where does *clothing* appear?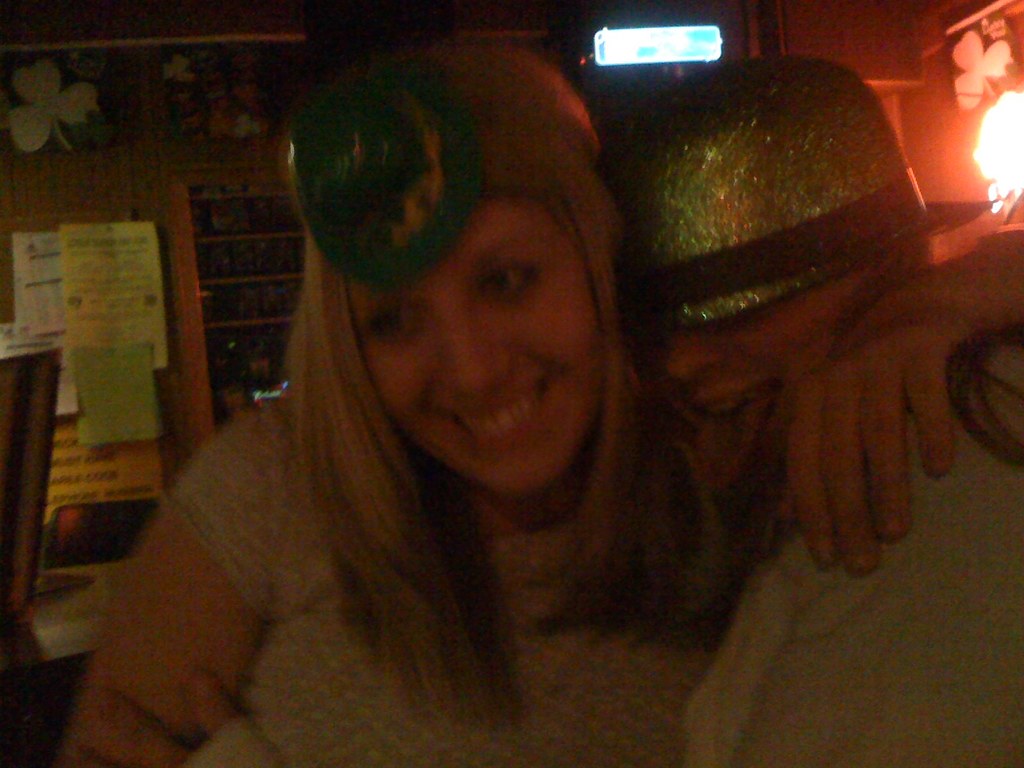
Appears at bbox=[164, 384, 741, 767].
